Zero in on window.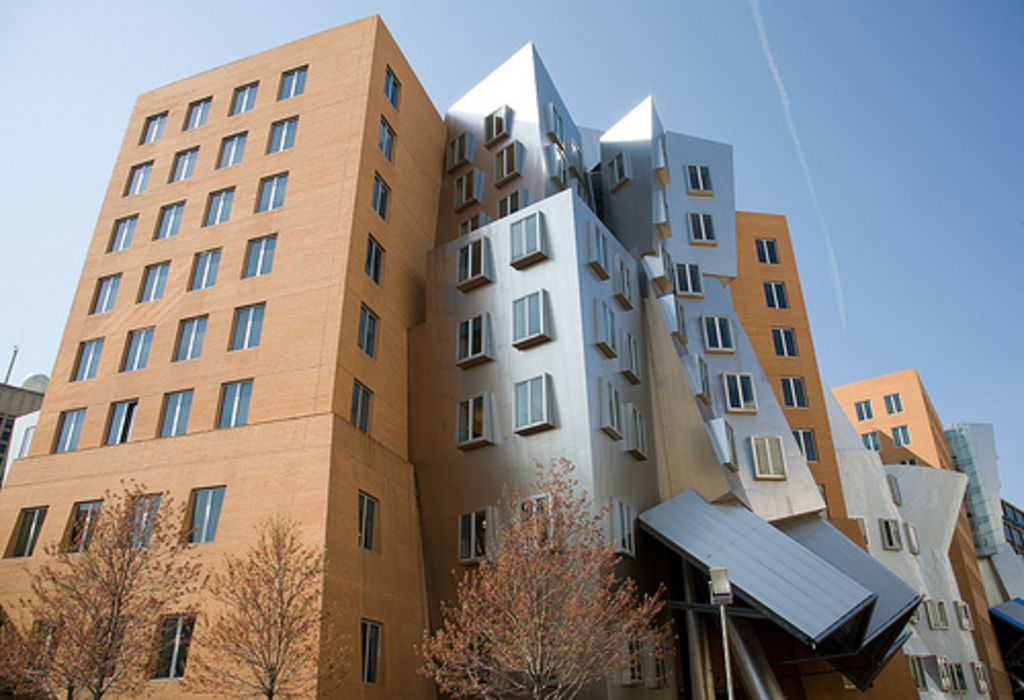
Zeroed in: (729,368,754,411).
